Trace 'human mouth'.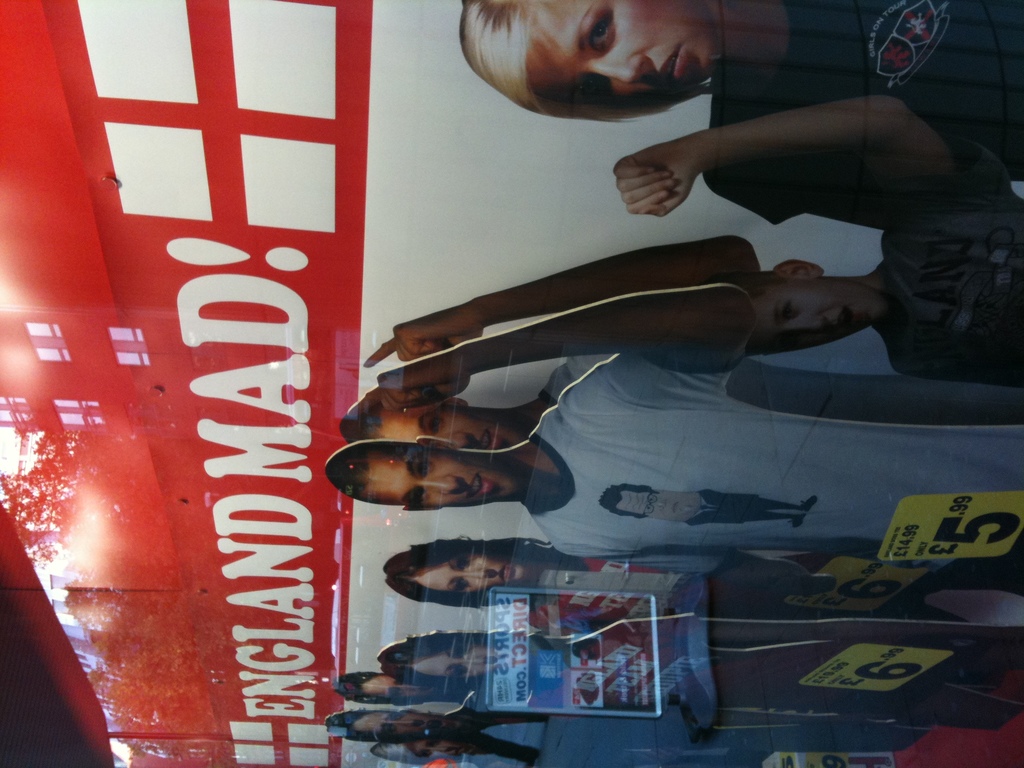
Traced to bbox=[655, 42, 682, 87].
